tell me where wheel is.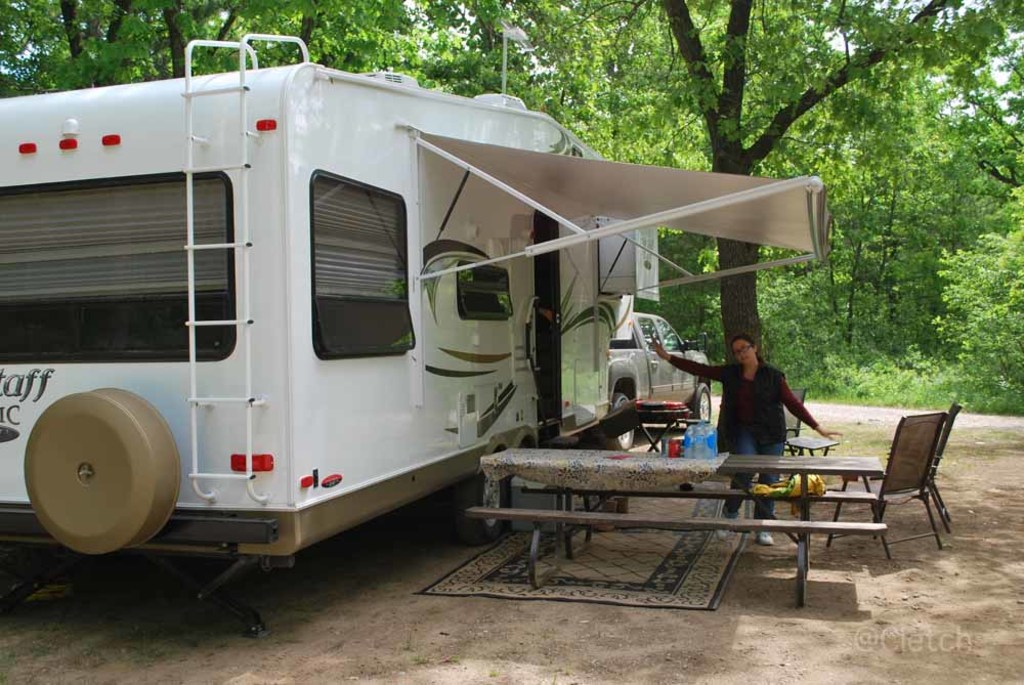
wheel is at left=696, top=385, right=714, bottom=425.
